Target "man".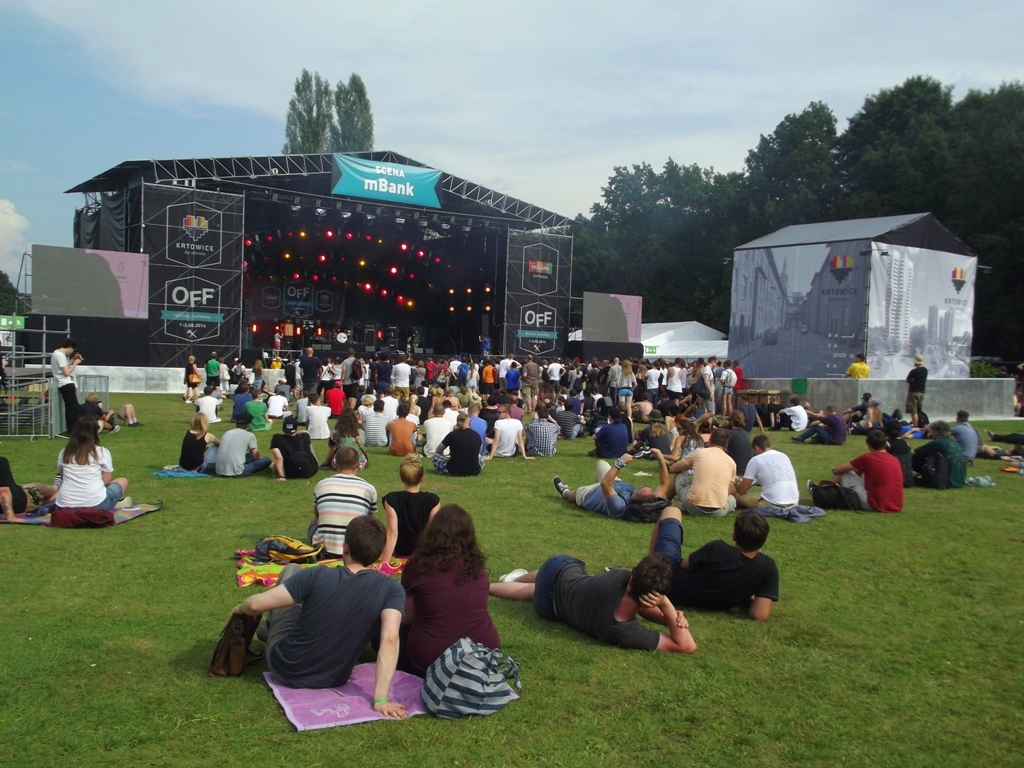
Target region: <box>946,403,985,467</box>.
